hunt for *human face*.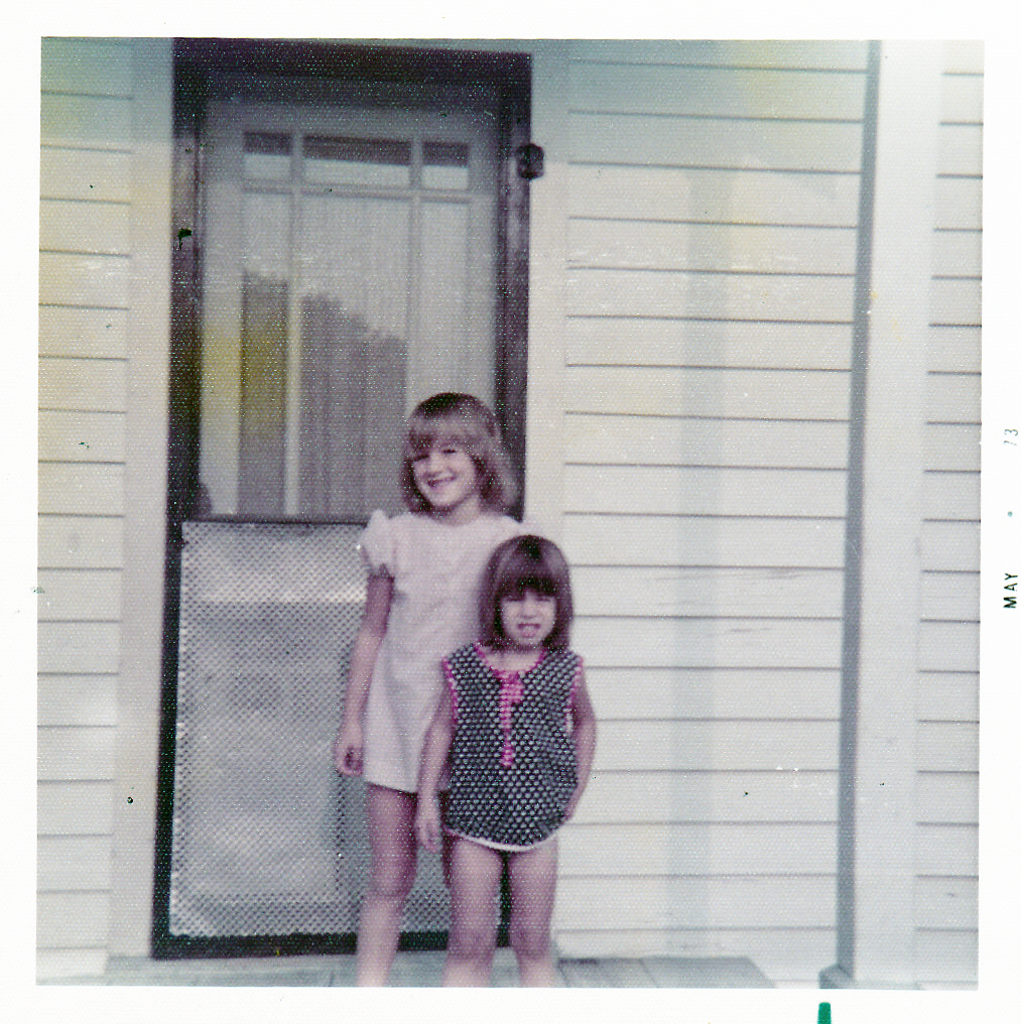
Hunted down at left=496, top=574, right=558, bottom=649.
